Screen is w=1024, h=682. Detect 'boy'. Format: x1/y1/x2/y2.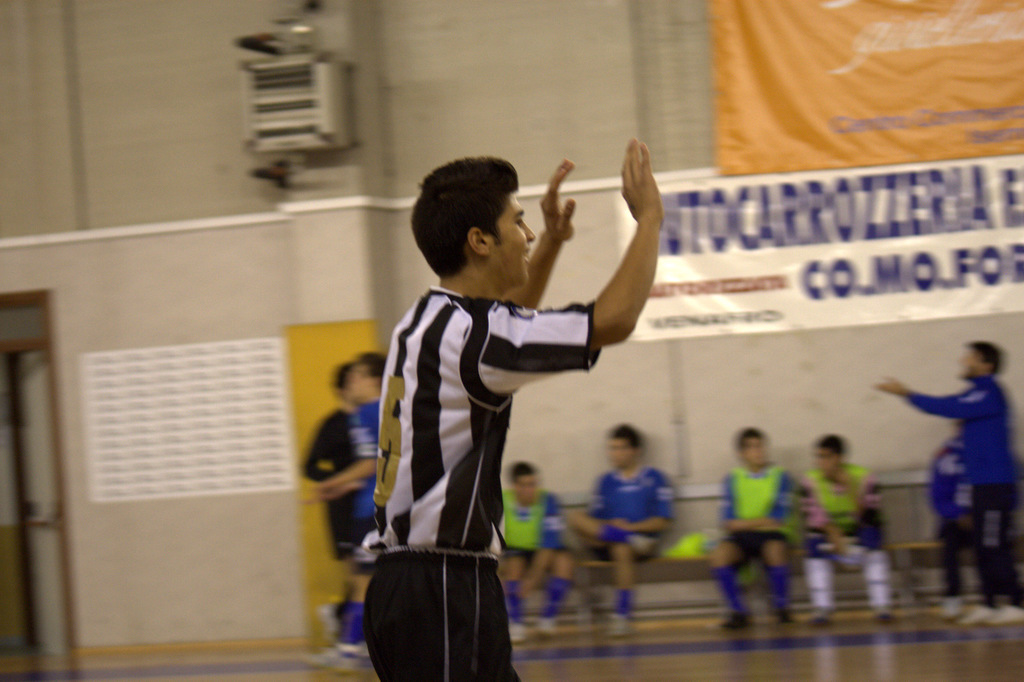
875/330/1023/627.
